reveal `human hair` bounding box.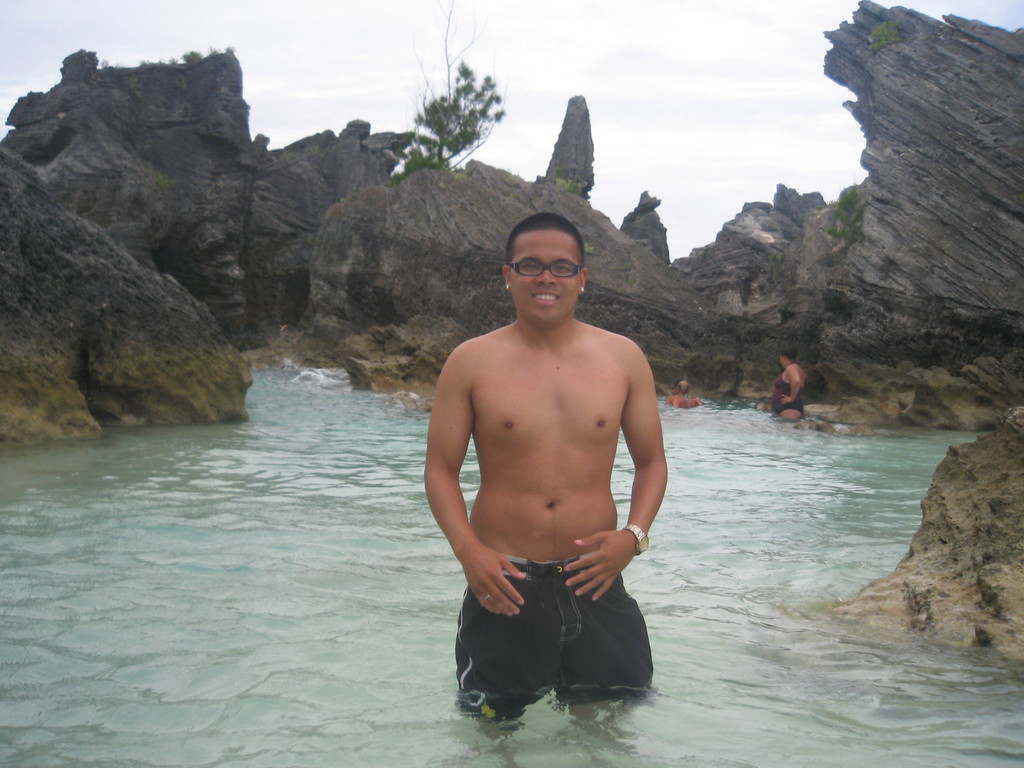
Revealed: pyautogui.locateOnScreen(676, 380, 691, 394).
